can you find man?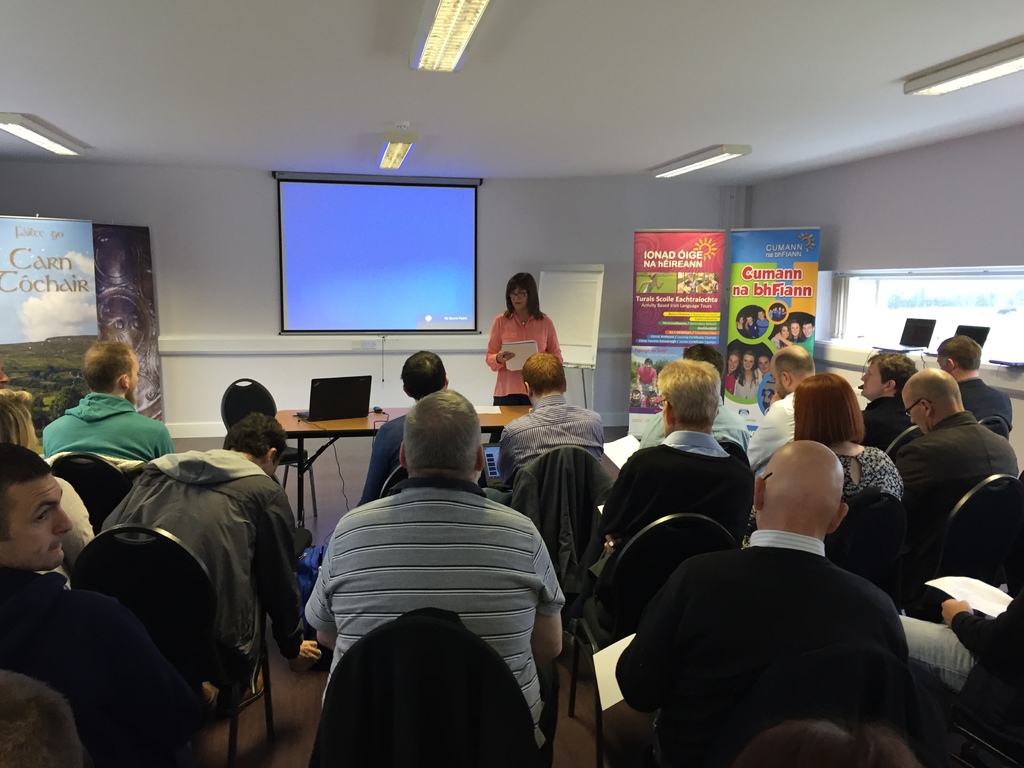
Yes, bounding box: x1=303 y1=387 x2=567 y2=767.
